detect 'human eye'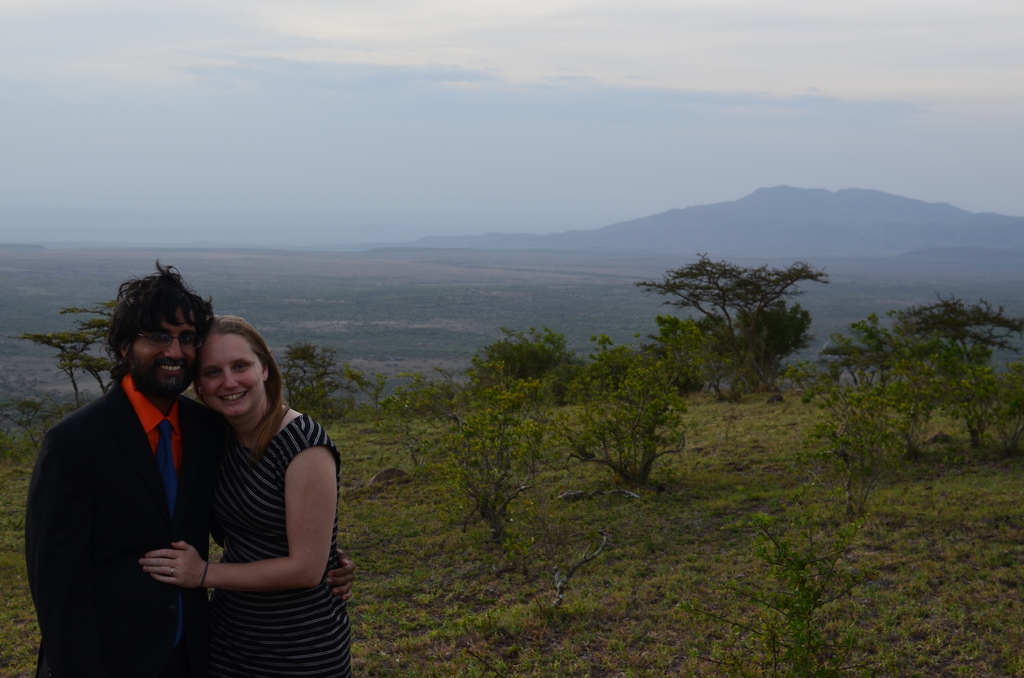
232/361/249/371
